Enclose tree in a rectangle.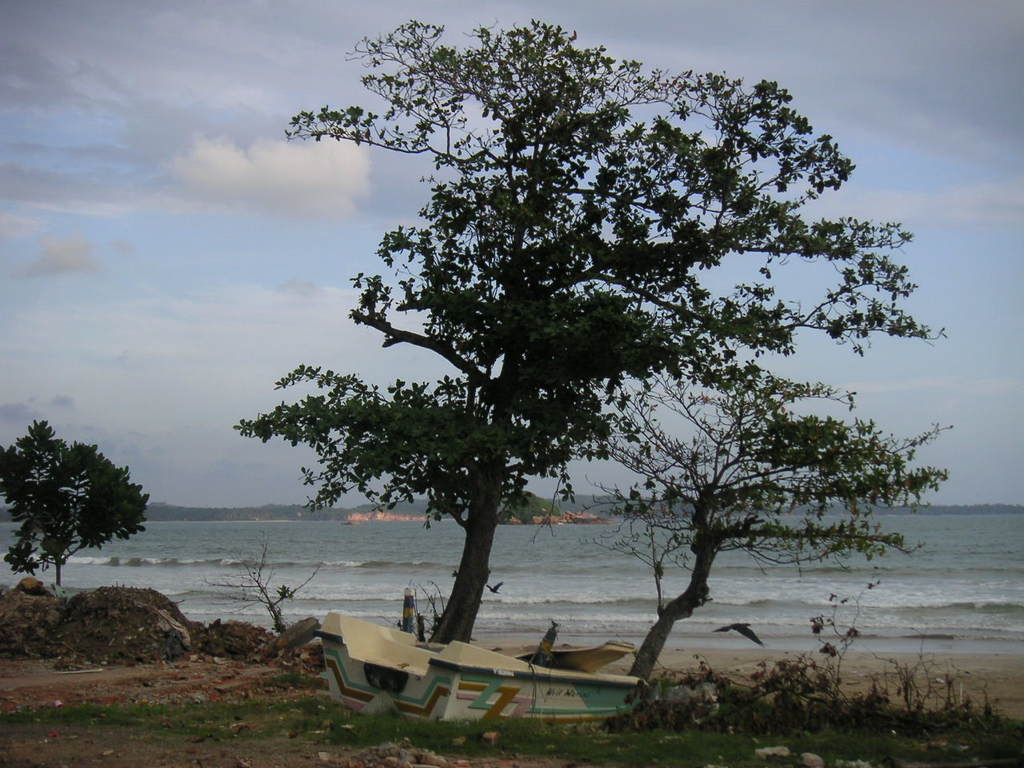
l=589, t=373, r=949, b=702.
